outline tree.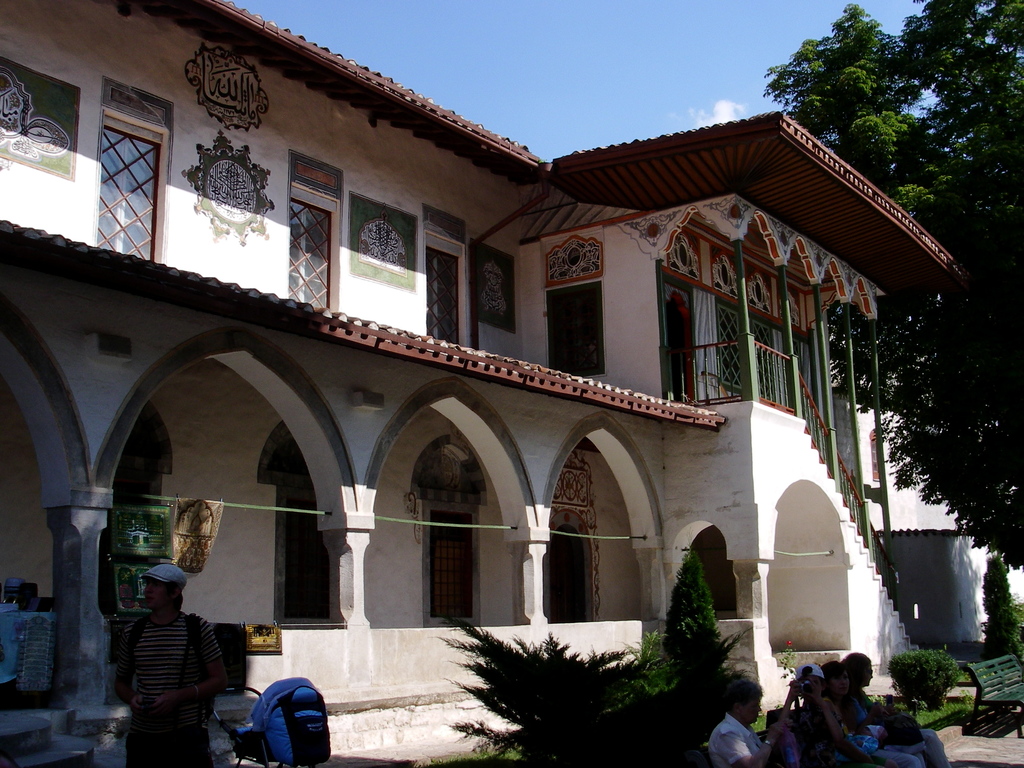
Outline: 824, 0, 1023, 577.
